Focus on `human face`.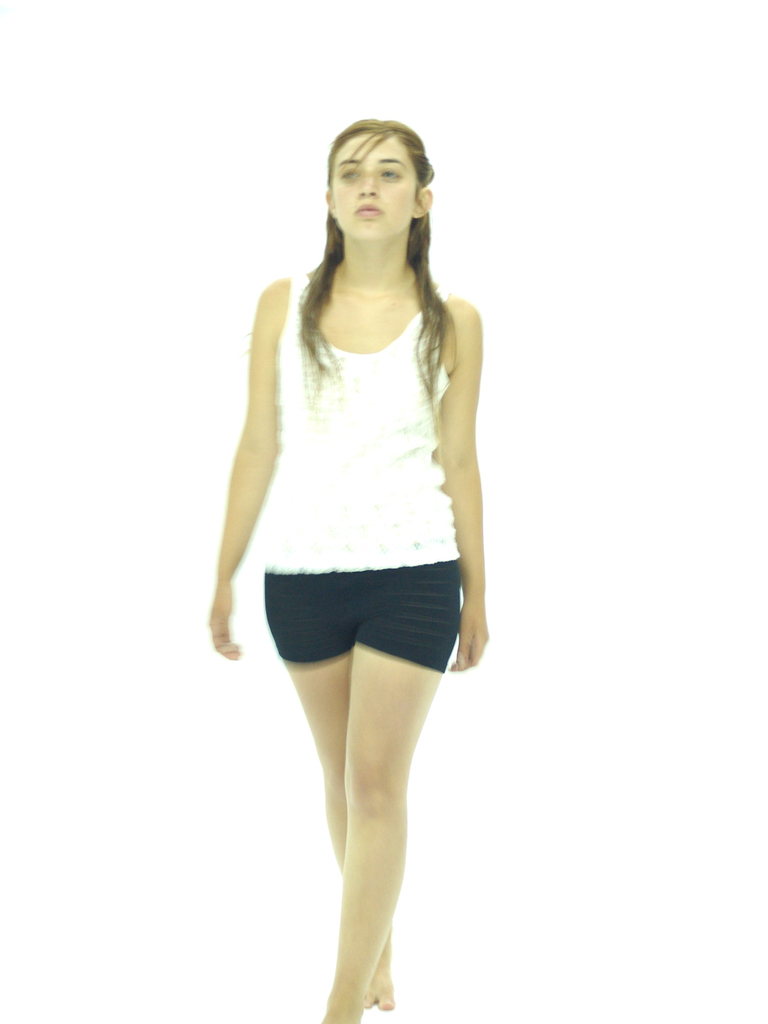
Focused at crop(326, 129, 415, 244).
